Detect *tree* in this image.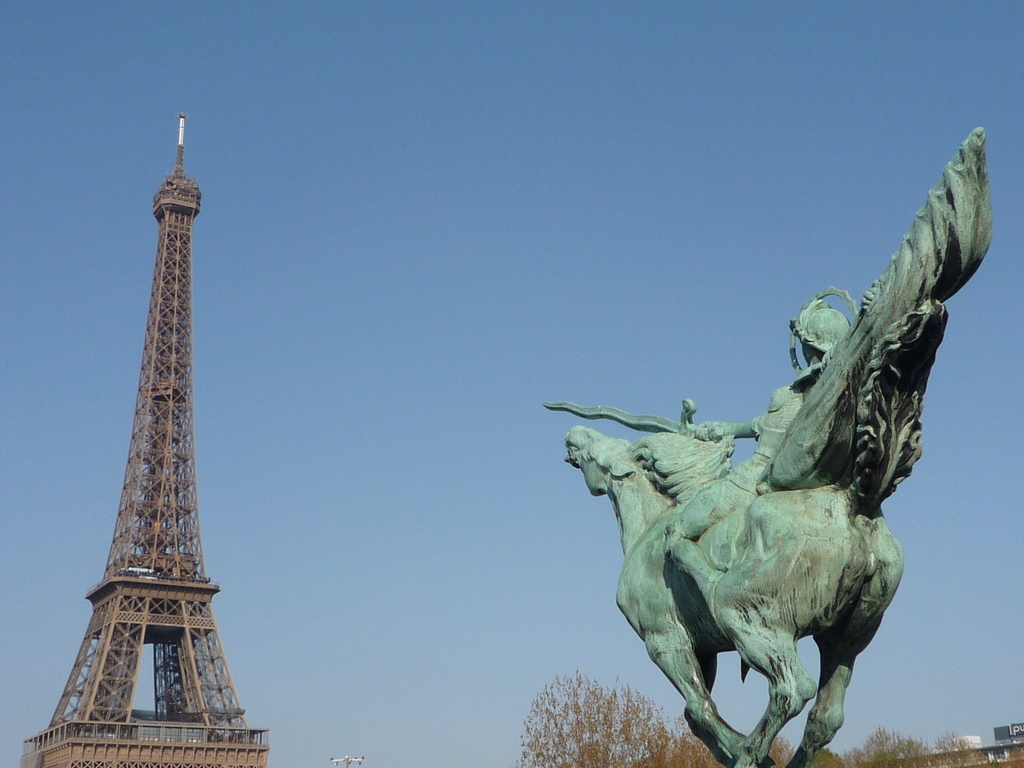
Detection: crop(513, 660, 727, 767).
